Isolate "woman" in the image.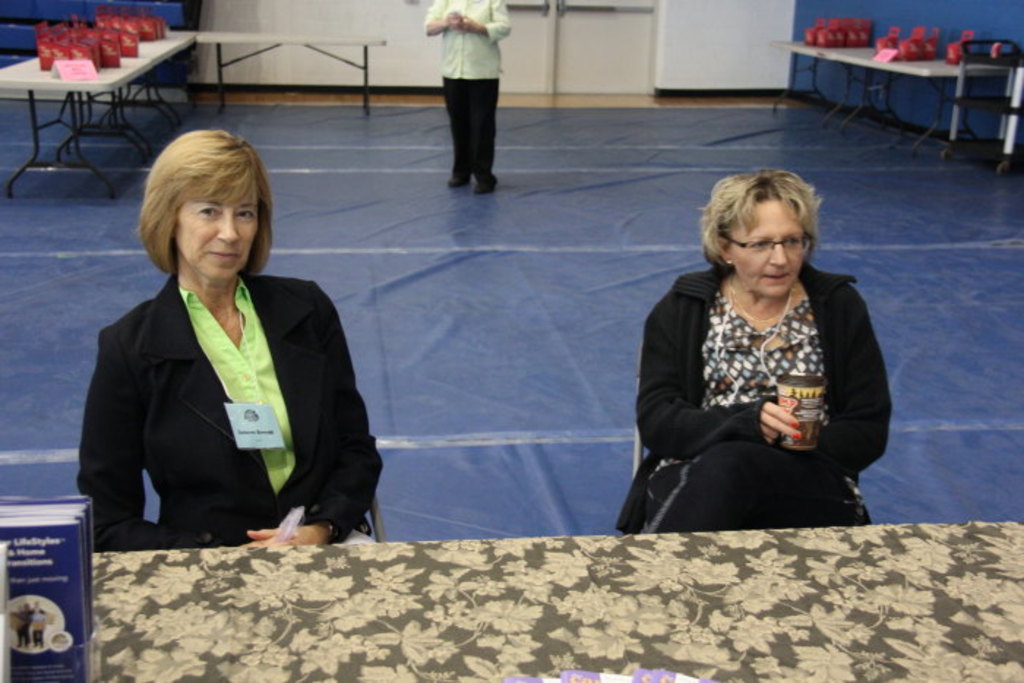
Isolated region: <region>82, 118, 369, 575</region>.
